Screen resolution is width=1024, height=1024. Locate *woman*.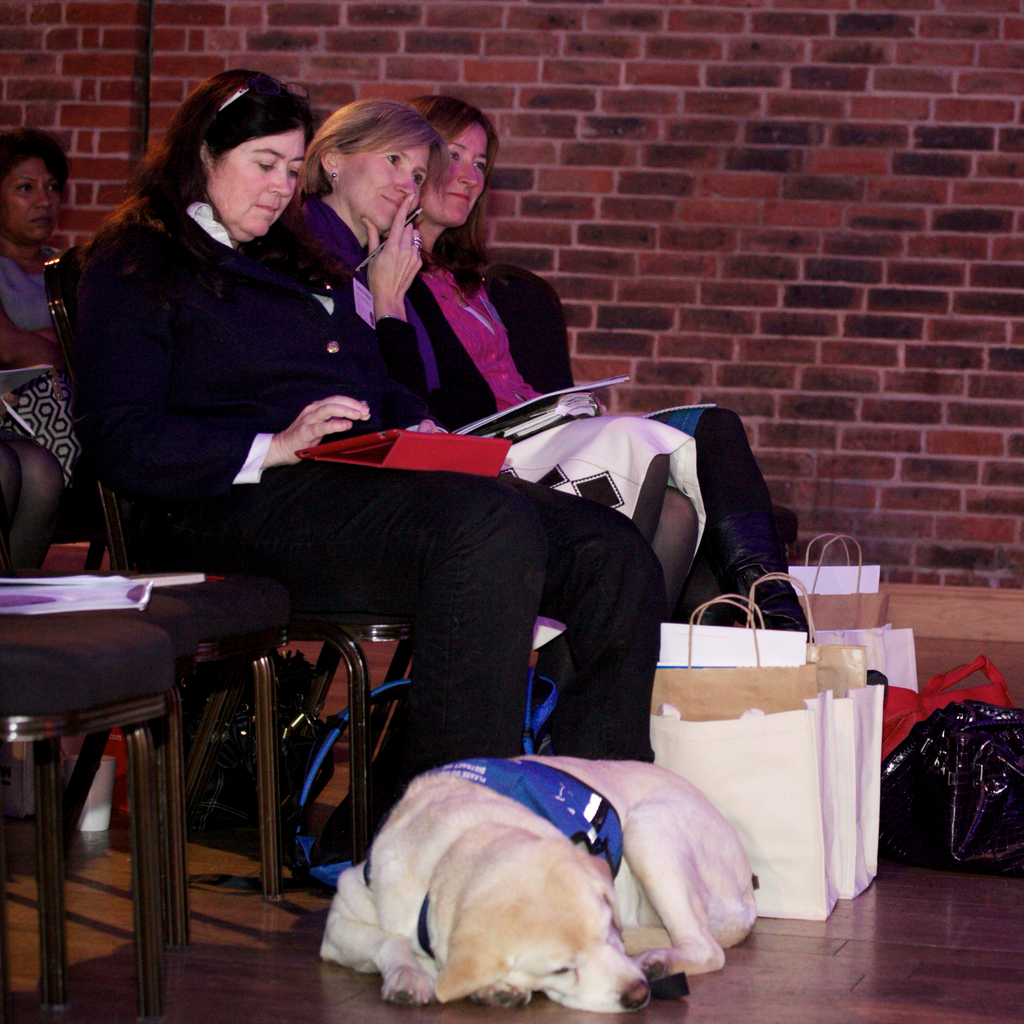
l=254, t=86, r=717, b=618.
